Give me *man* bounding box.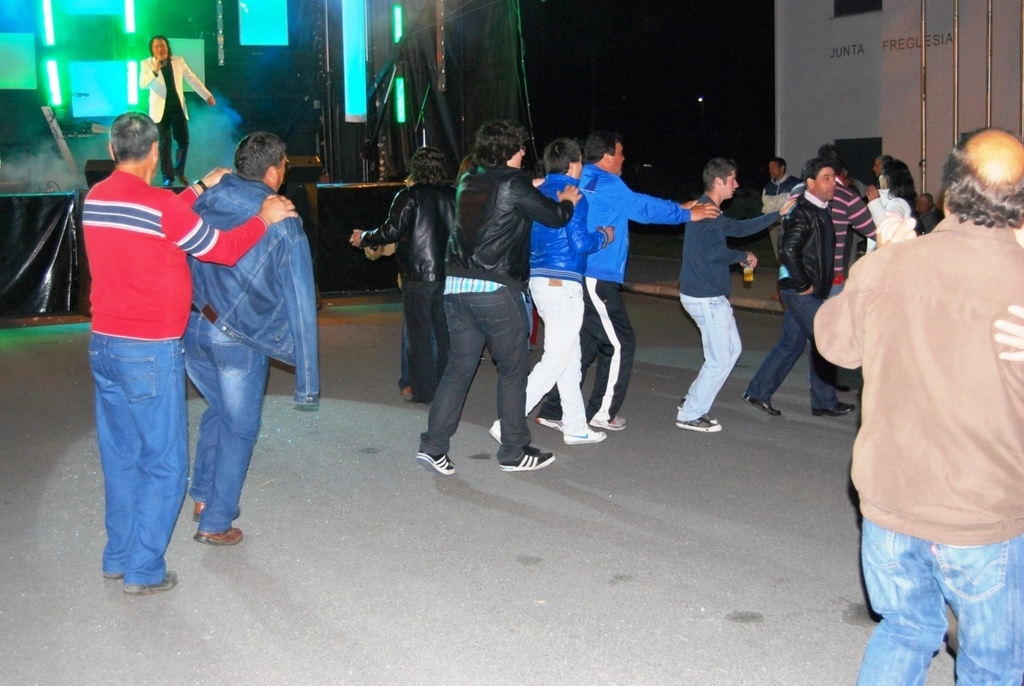
x1=571 y1=128 x2=717 y2=423.
